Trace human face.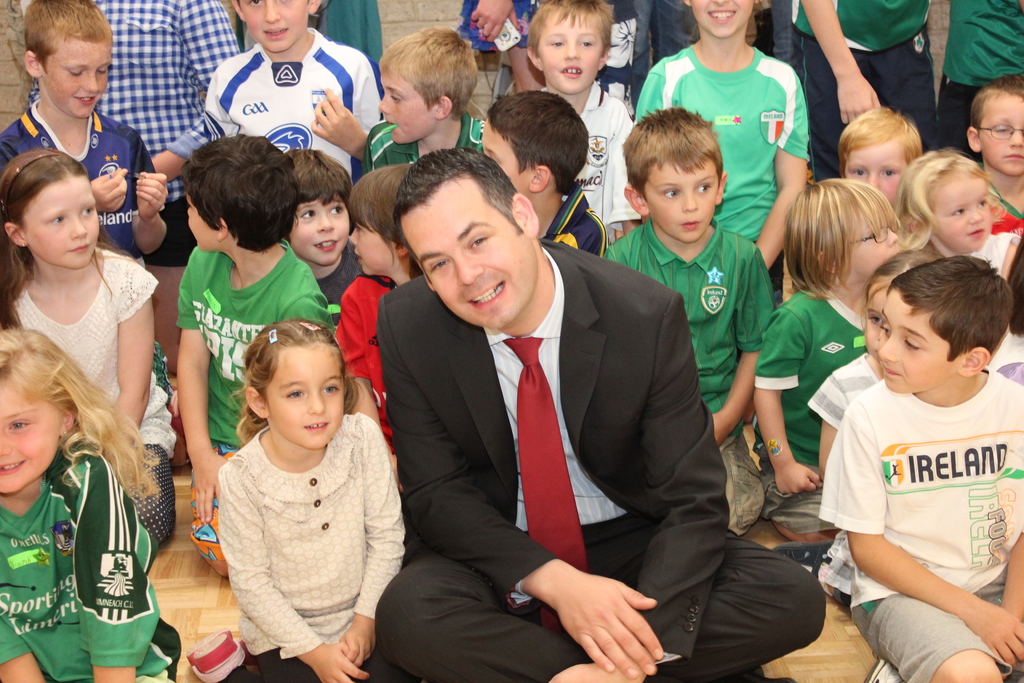
Traced to region(285, 190, 348, 262).
